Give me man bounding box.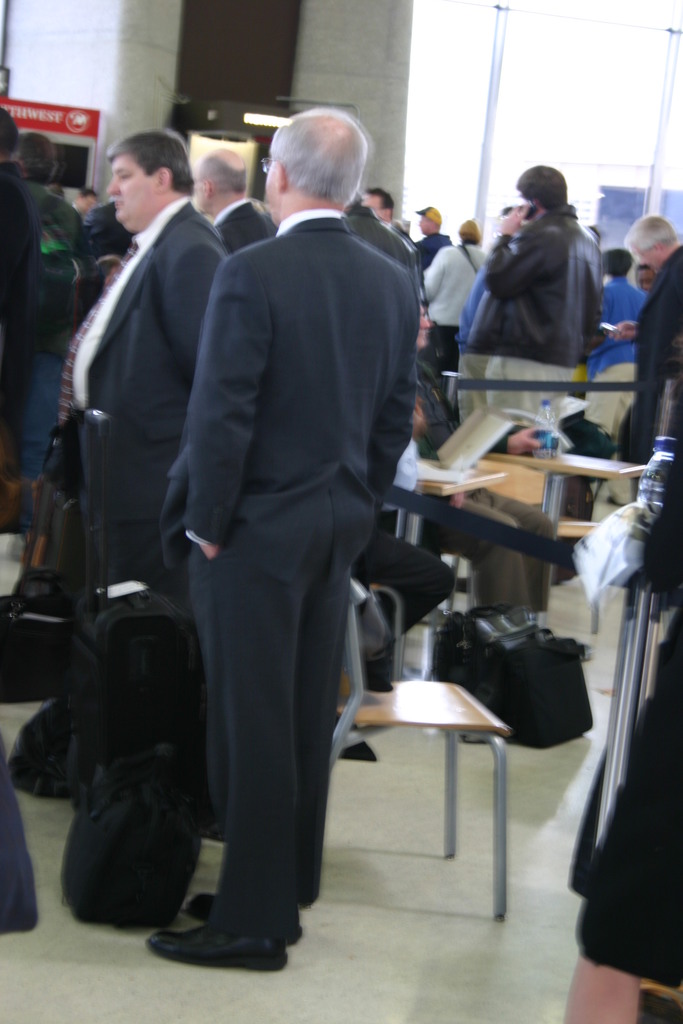
select_region(195, 143, 283, 256).
